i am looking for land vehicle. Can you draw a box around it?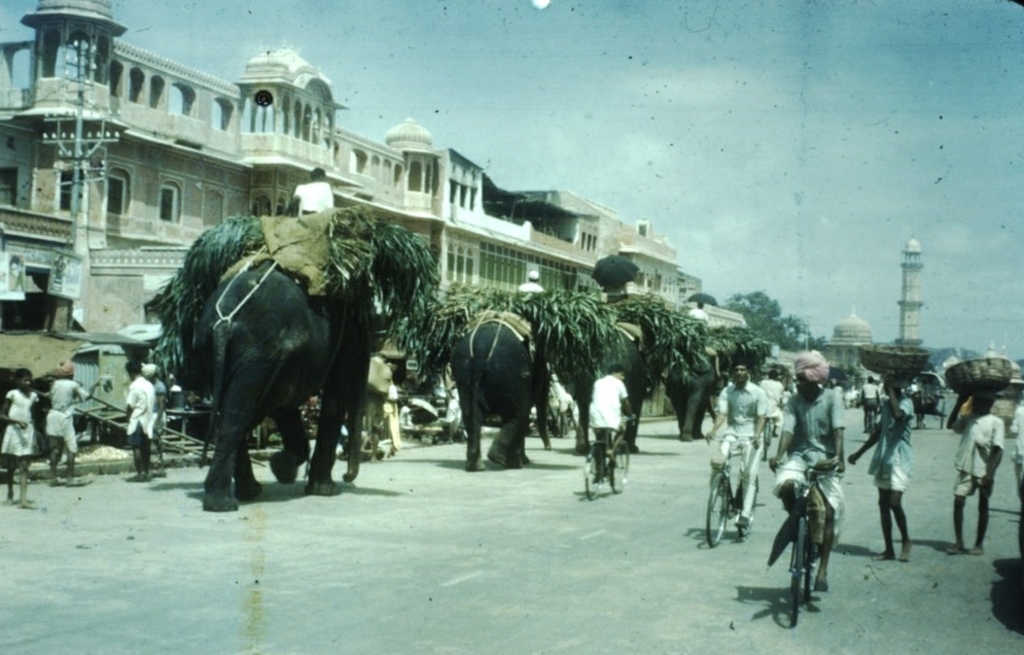
Sure, the bounding box is detection(578, 408, 631, 497).
